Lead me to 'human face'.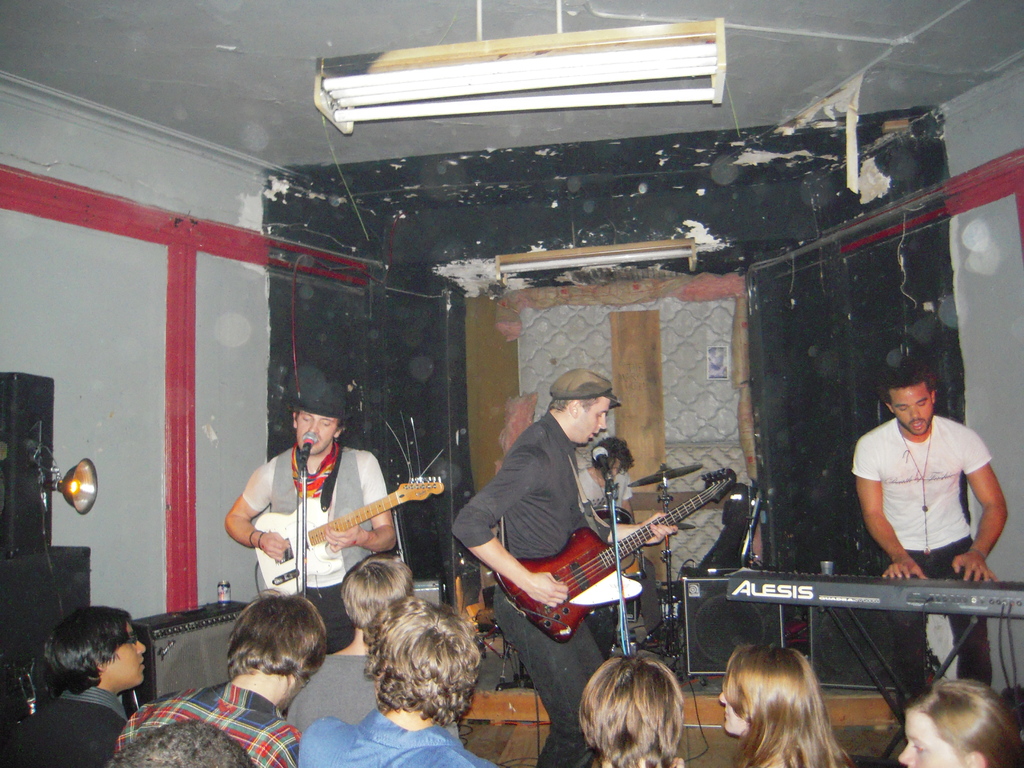
Lead to x1=718, y1=687, x2=751, y2=737.
